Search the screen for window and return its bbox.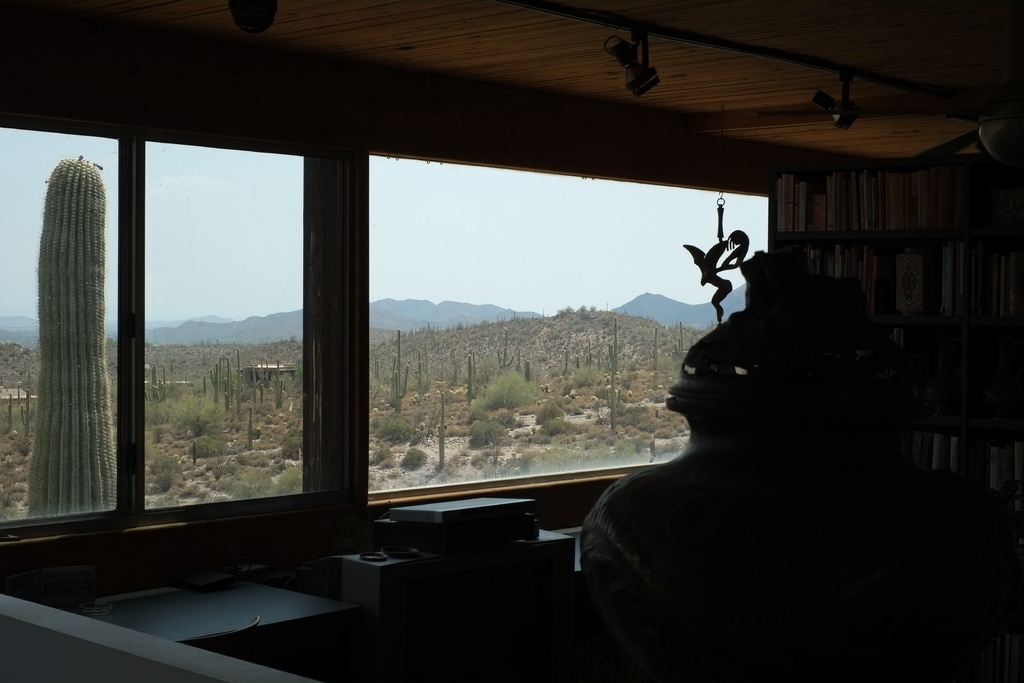
Found: x1=0, y1=101, x2=772, y2=589.
